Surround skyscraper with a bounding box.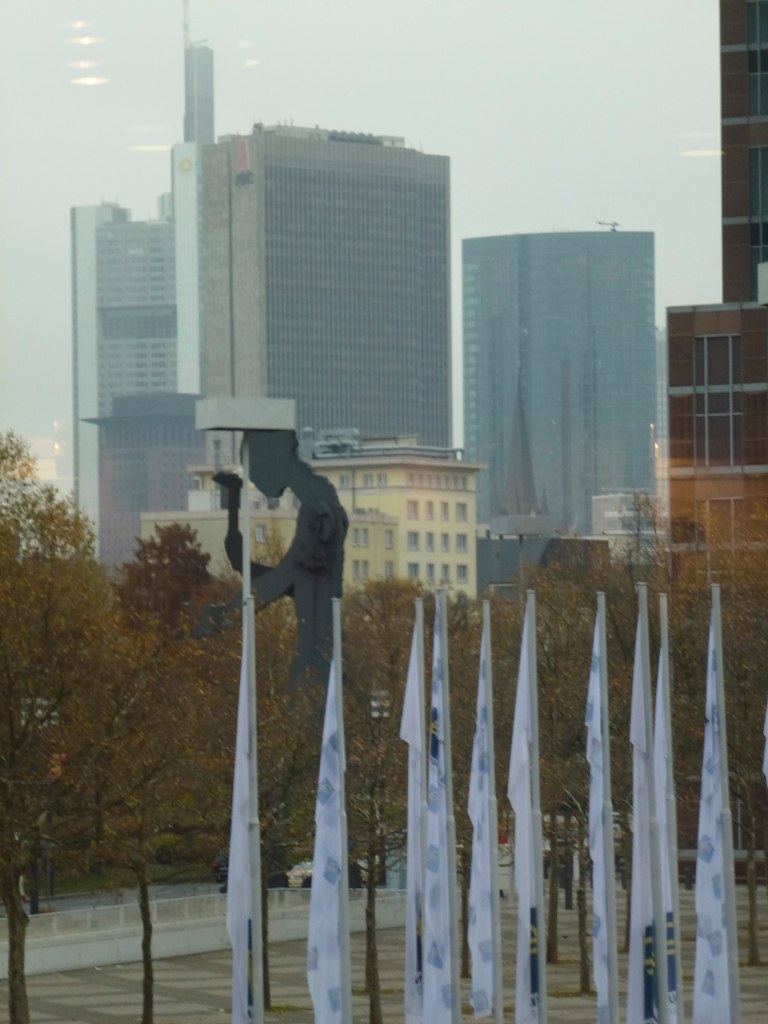
(x1=169, y1=142, x2=202, y2=394).
